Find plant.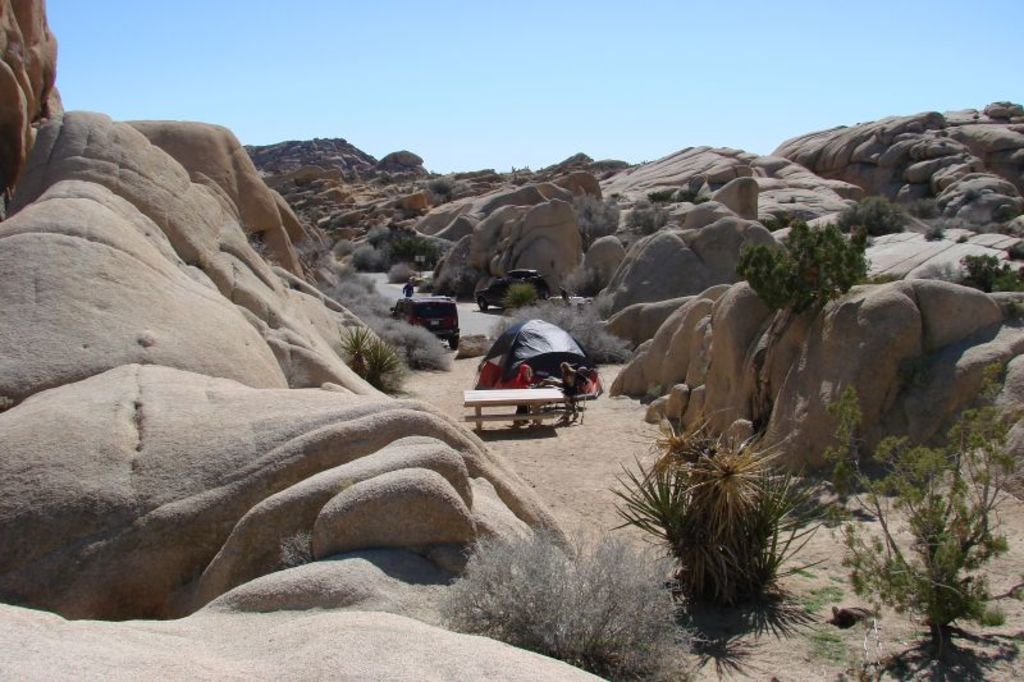
[x1=358, y1=320, x2=407, y2=398].
